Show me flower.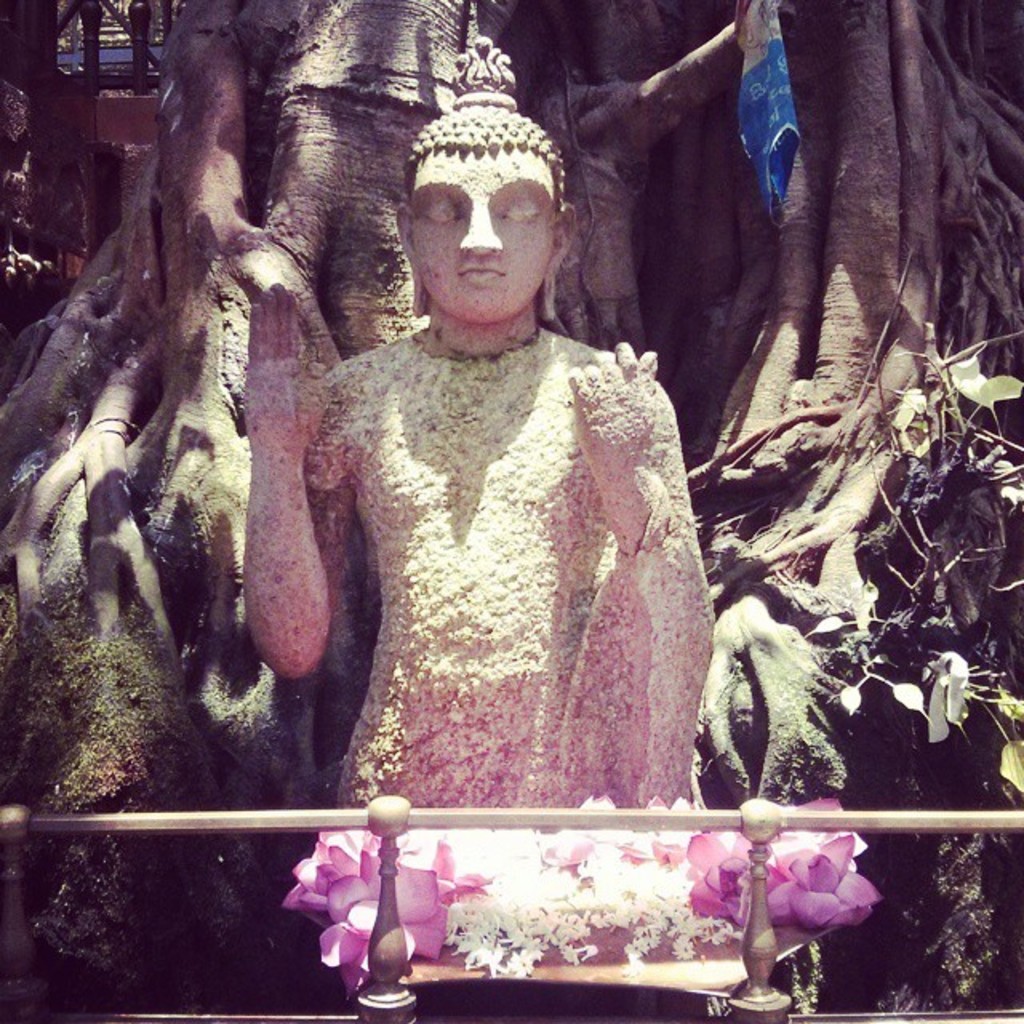
flower is here: (690,832,784,930).
